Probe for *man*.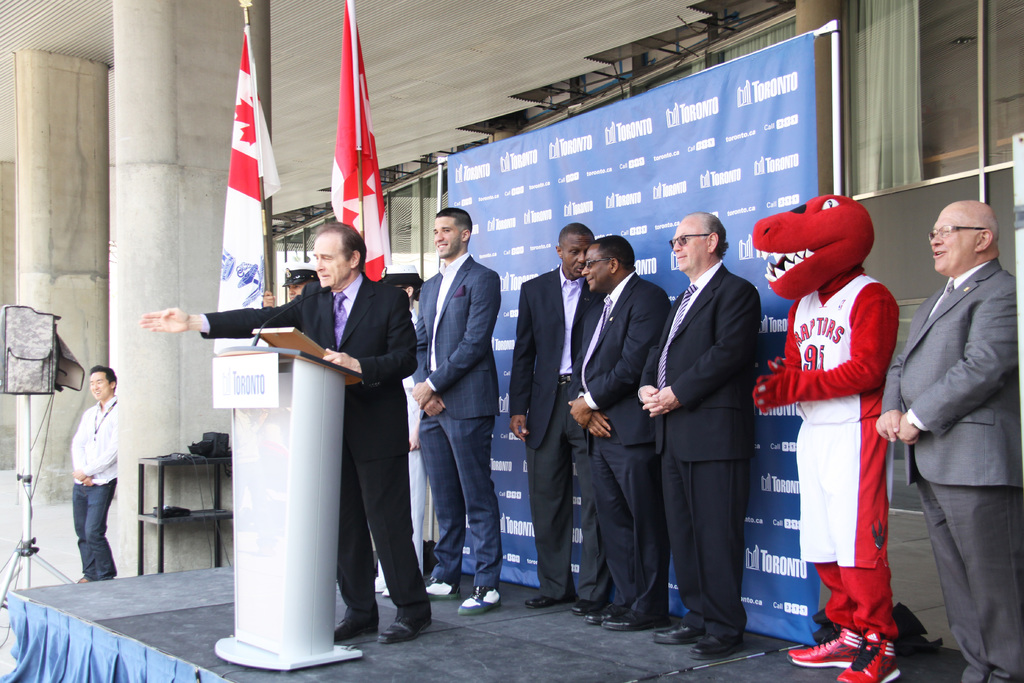
Probe result: 869:202:1023:680.
